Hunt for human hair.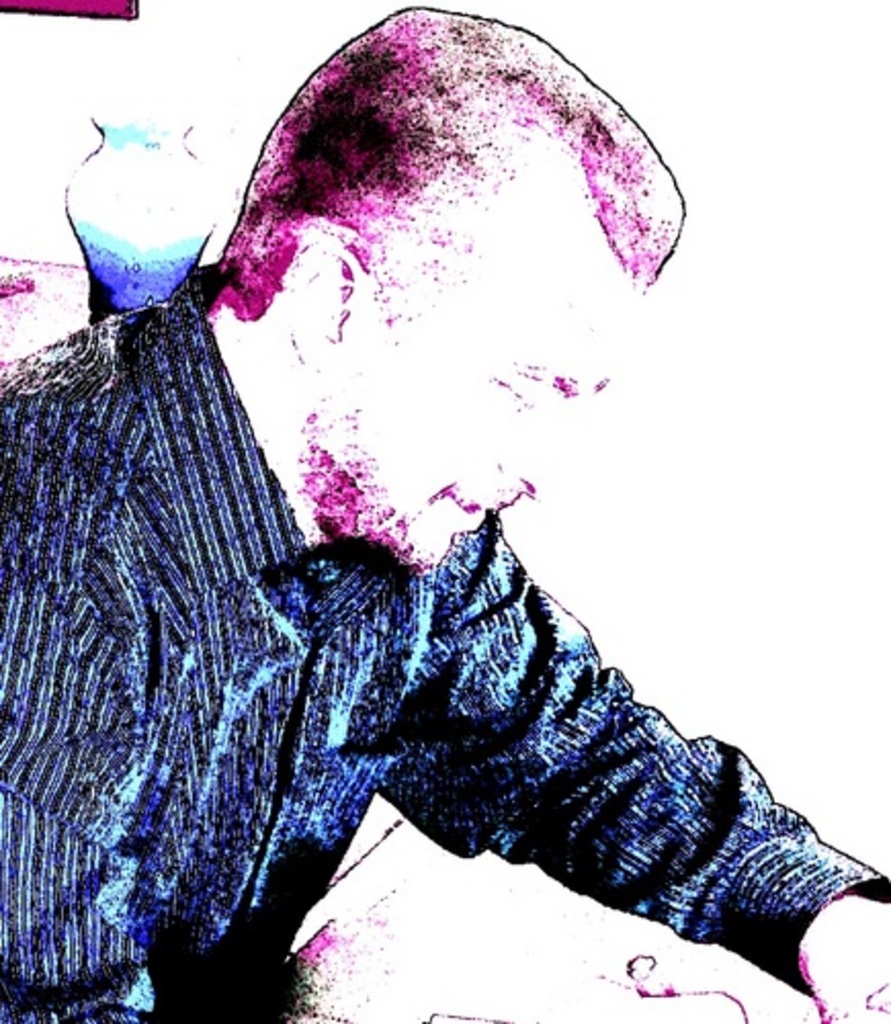
Hunted down at left=211, top=2, right=692, bottom=330.
